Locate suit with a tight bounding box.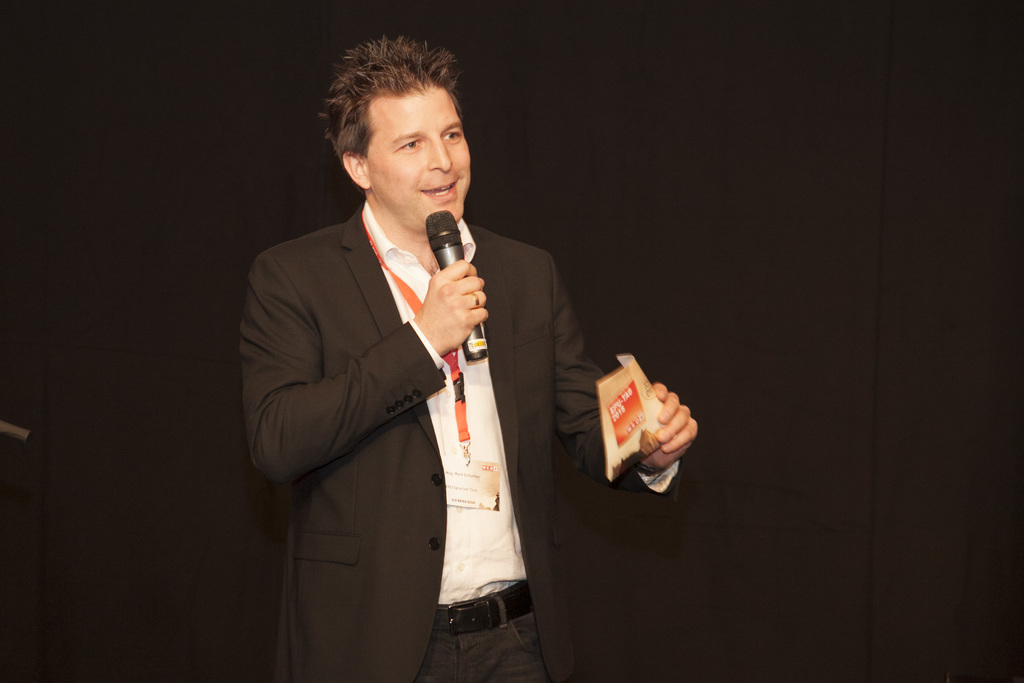
select_region(229, 55, 606, 682).
